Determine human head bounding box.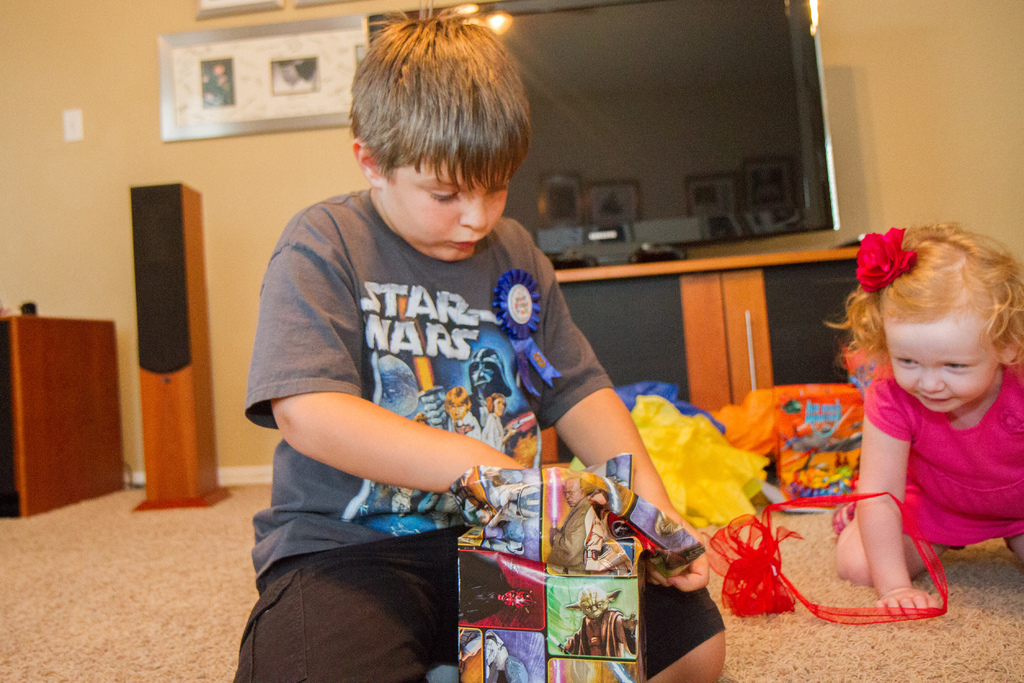
Determined: bbox(348, 9, 534, 265).
